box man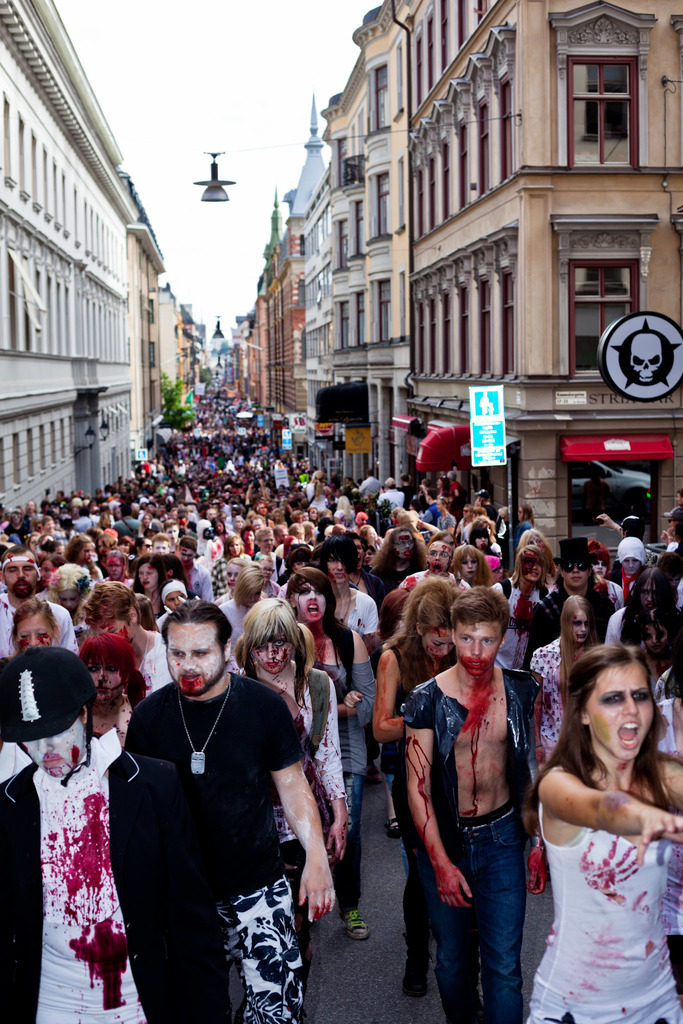
<bbox>0, 543, 78, 655</bbox>
